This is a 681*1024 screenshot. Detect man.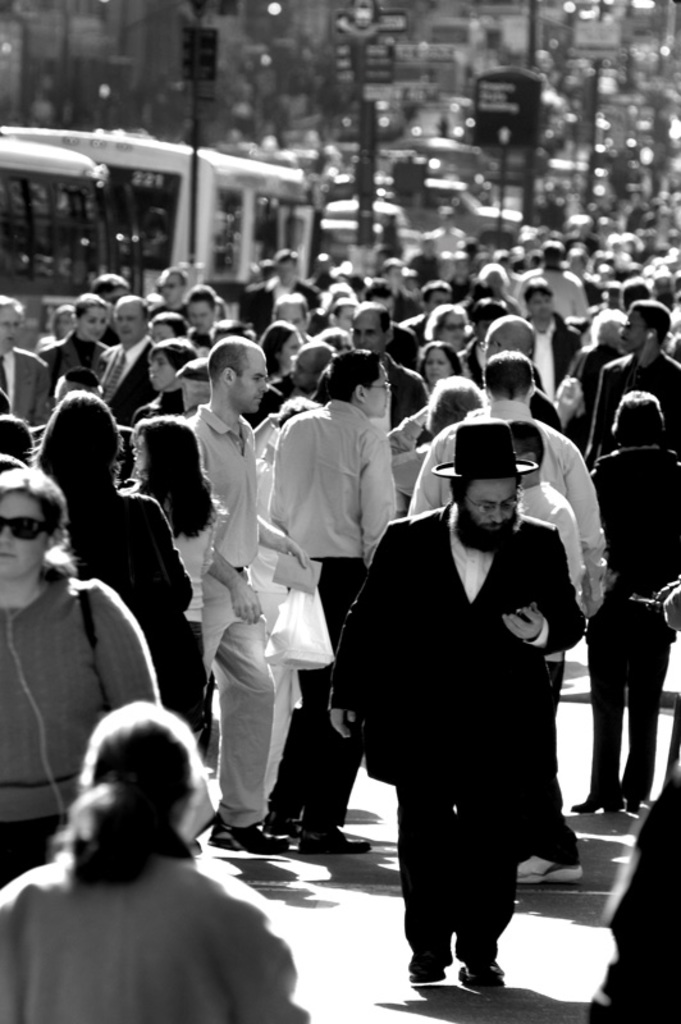
{"x1": 347, "y1": 429, "x2": 598, "y2": 1014}.
